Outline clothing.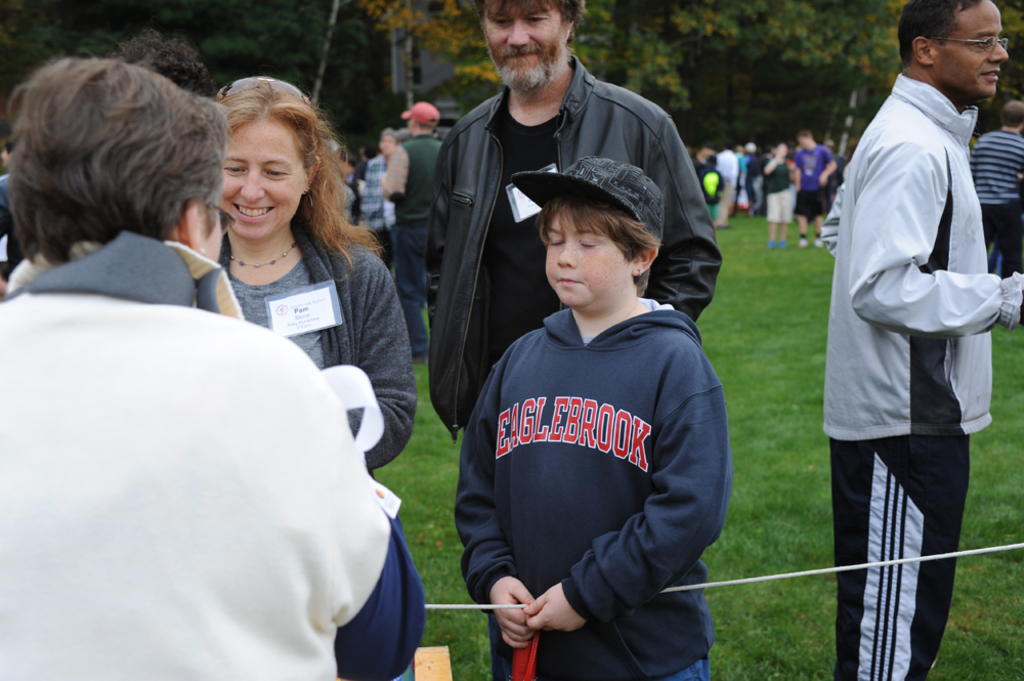
Outline: l=376, t=137, r=440, b=343.
